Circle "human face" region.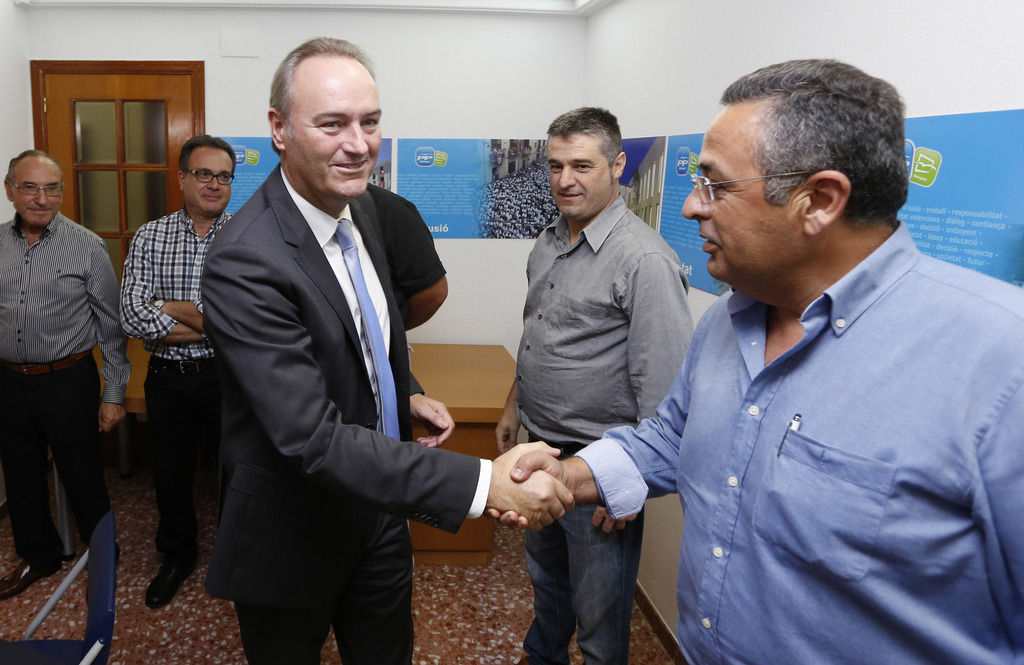
Region: [left=550, top=132, right=615, bottom=218].
